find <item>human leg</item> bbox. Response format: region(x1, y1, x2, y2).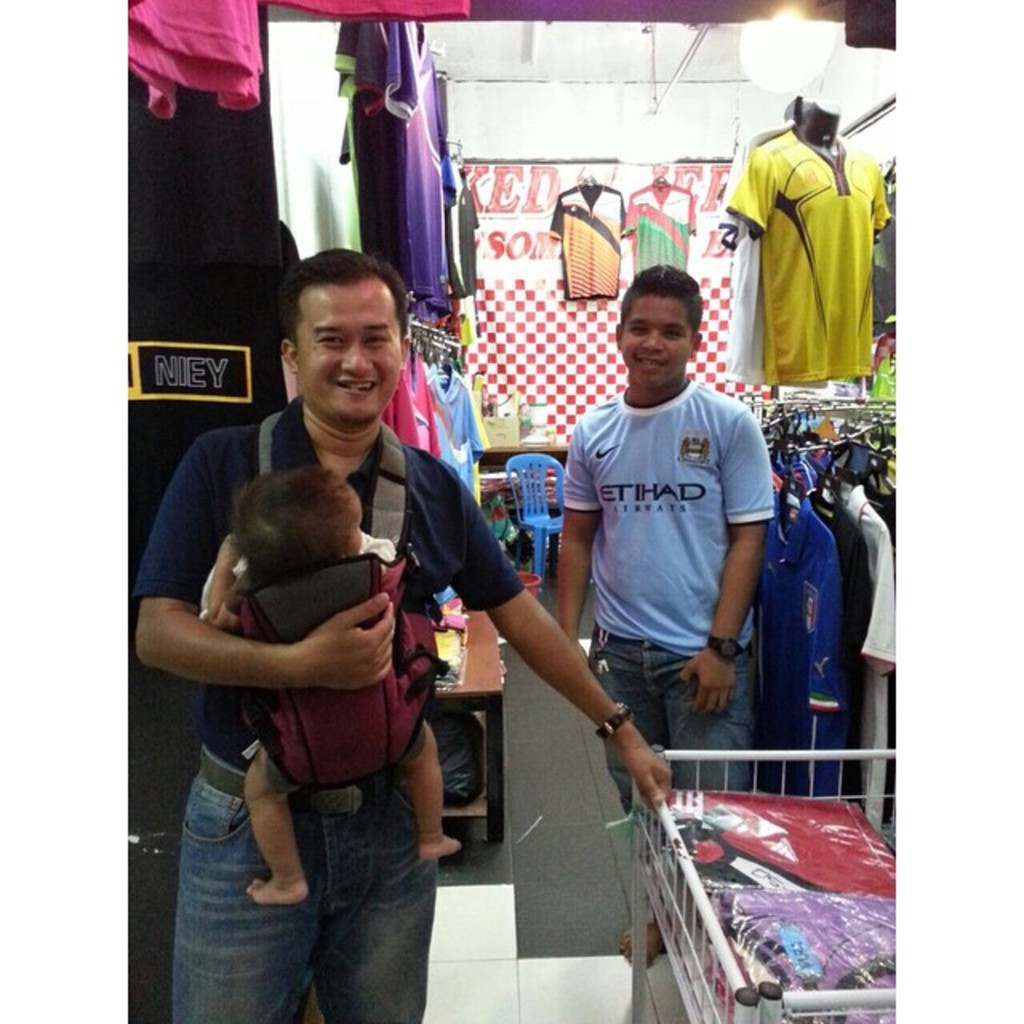
region(605, 632, 754, 794).
